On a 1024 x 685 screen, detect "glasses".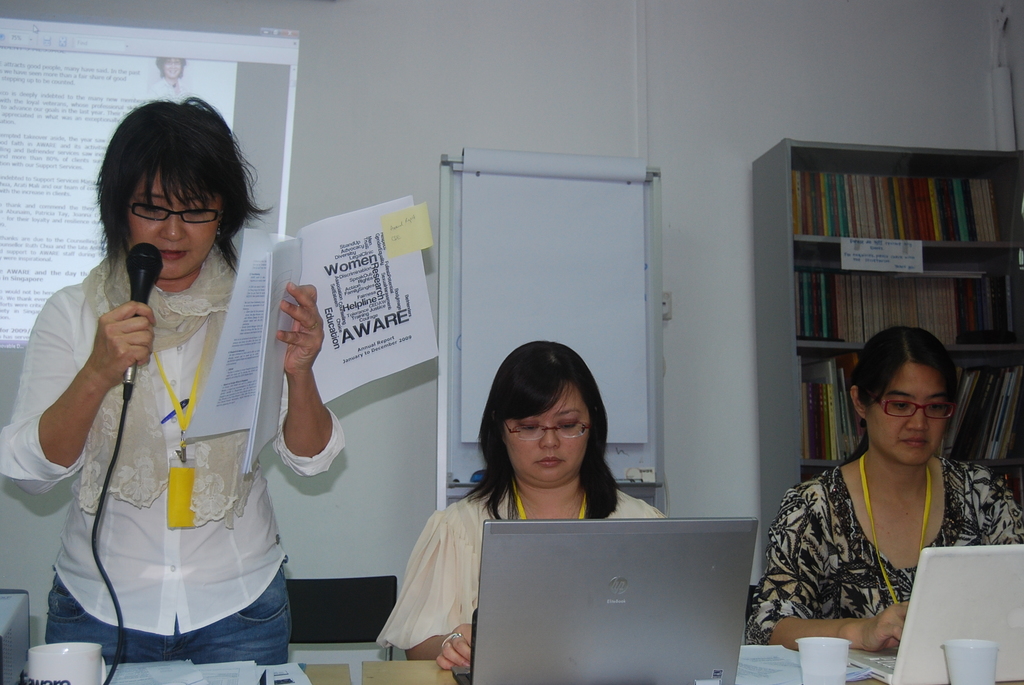
box=[110, 201, 227, 225].
